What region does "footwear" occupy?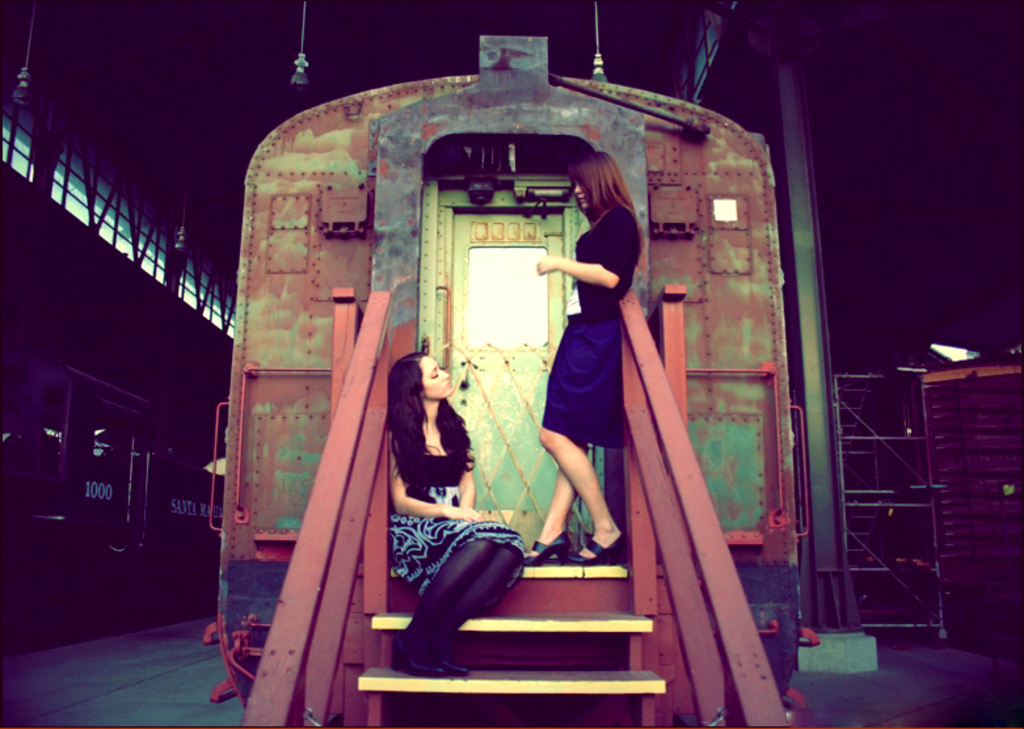
BBox(566, 524, 628, 562).
